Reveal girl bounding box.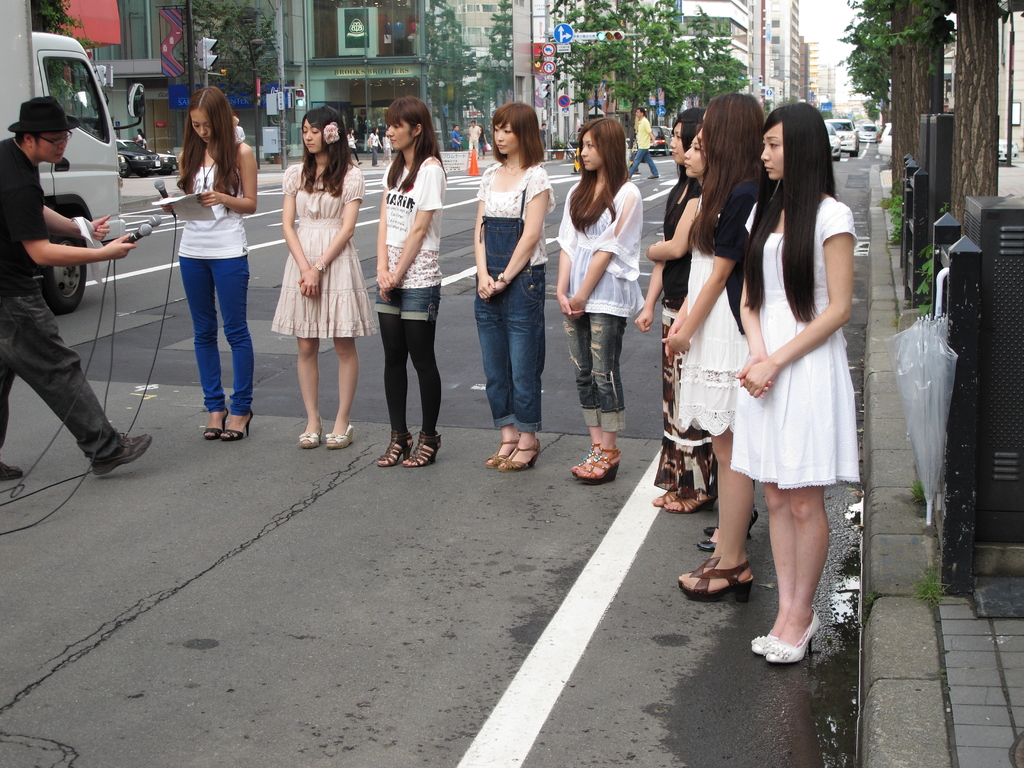
Revealed: Rect(375, 95, 447, 467).
